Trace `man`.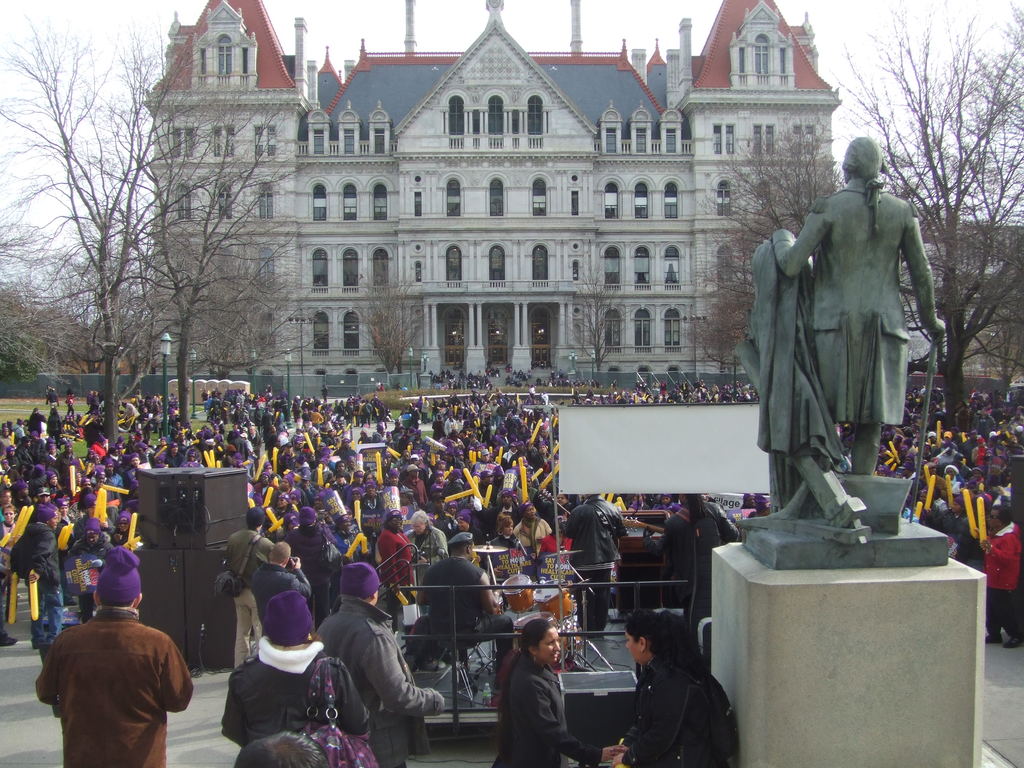
Traced to <region>22, 572, 189, 767</region>.
